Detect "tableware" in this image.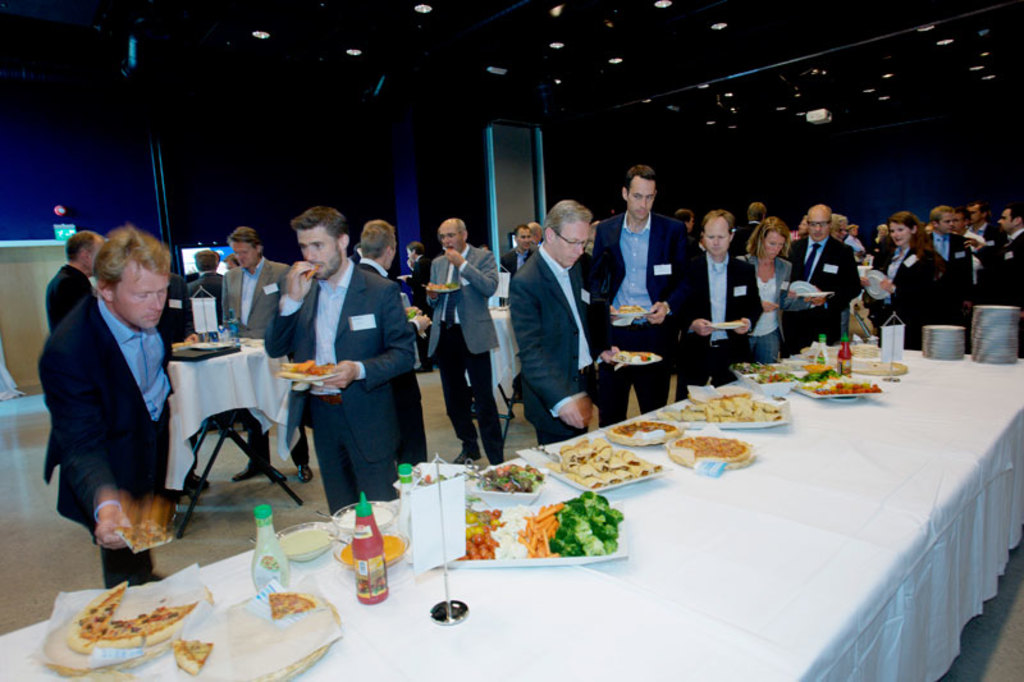
Detection: 614,351,662,365.
